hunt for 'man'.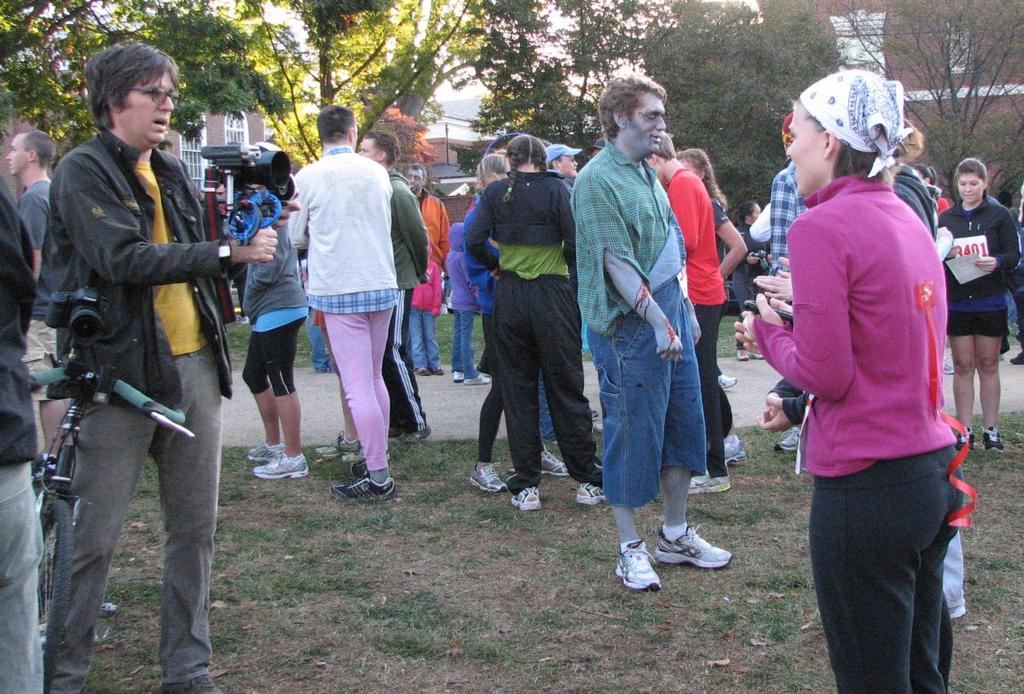
Hunted down at l=352, t=134, r=433, b=443.
